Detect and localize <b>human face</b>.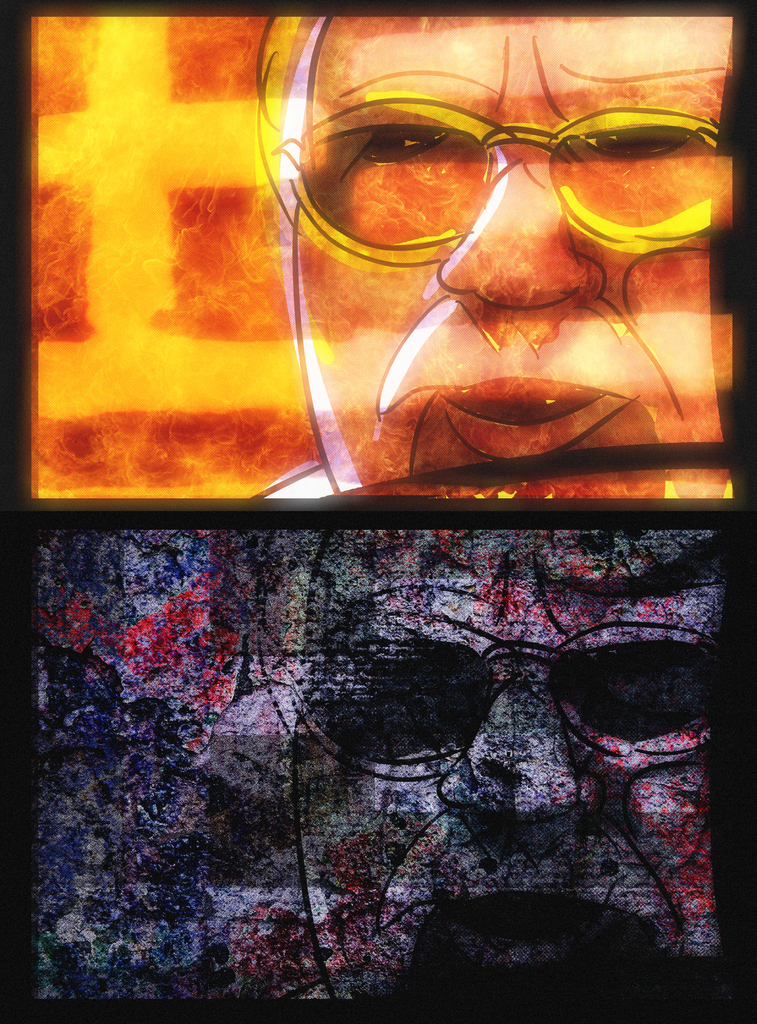
Localized at (left=293, top=529, right=726, bottom=1002).
